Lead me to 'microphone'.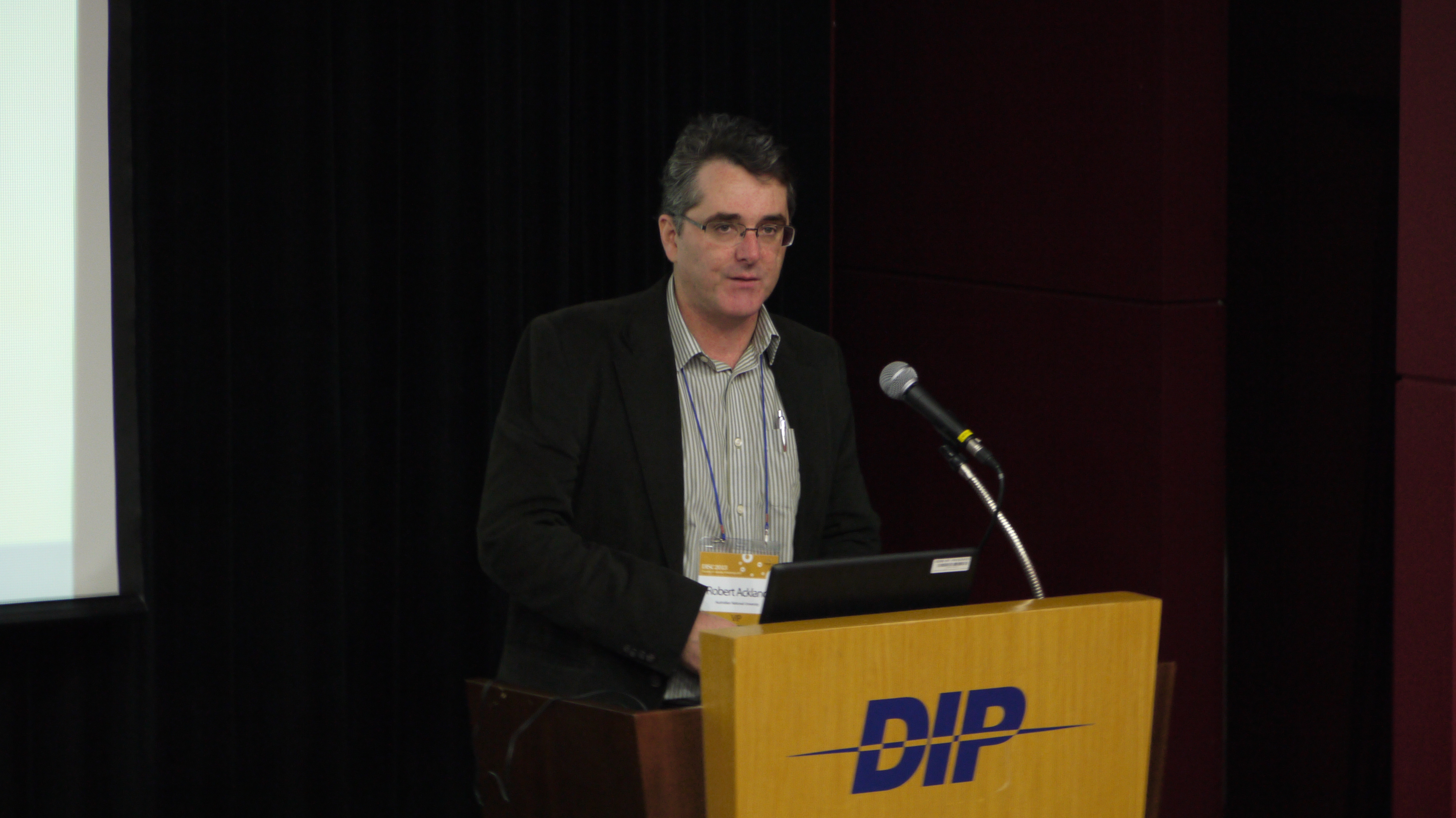
Lead to (313,124,371,197).
